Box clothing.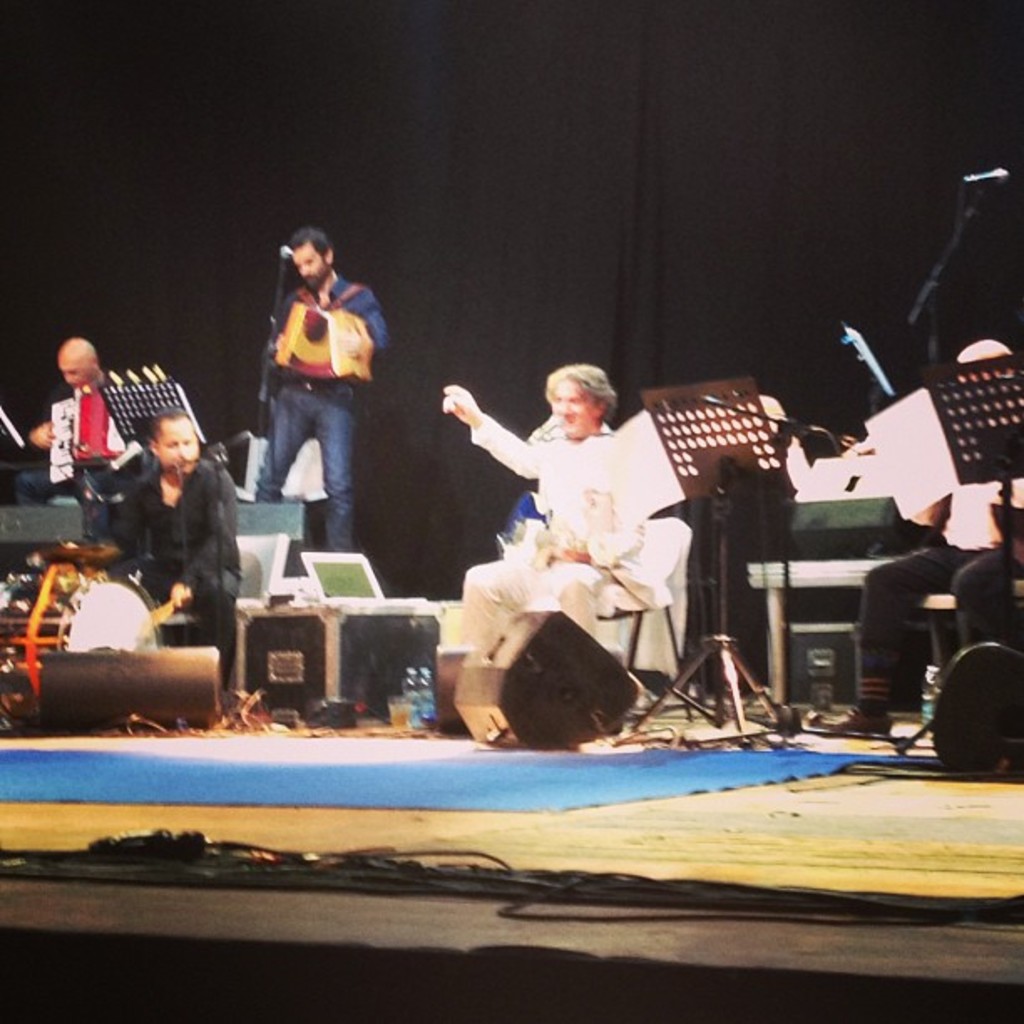
(x1=253, y1=269, x2=390, y2=549).
